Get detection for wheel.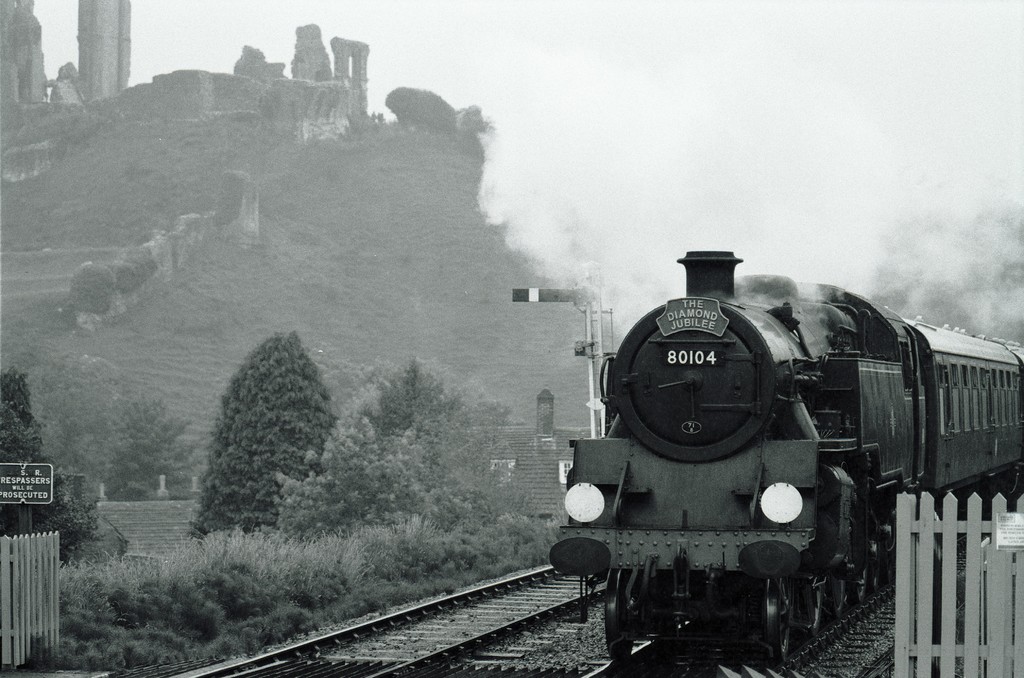
Detection: region(767, 584, 788, 658).
